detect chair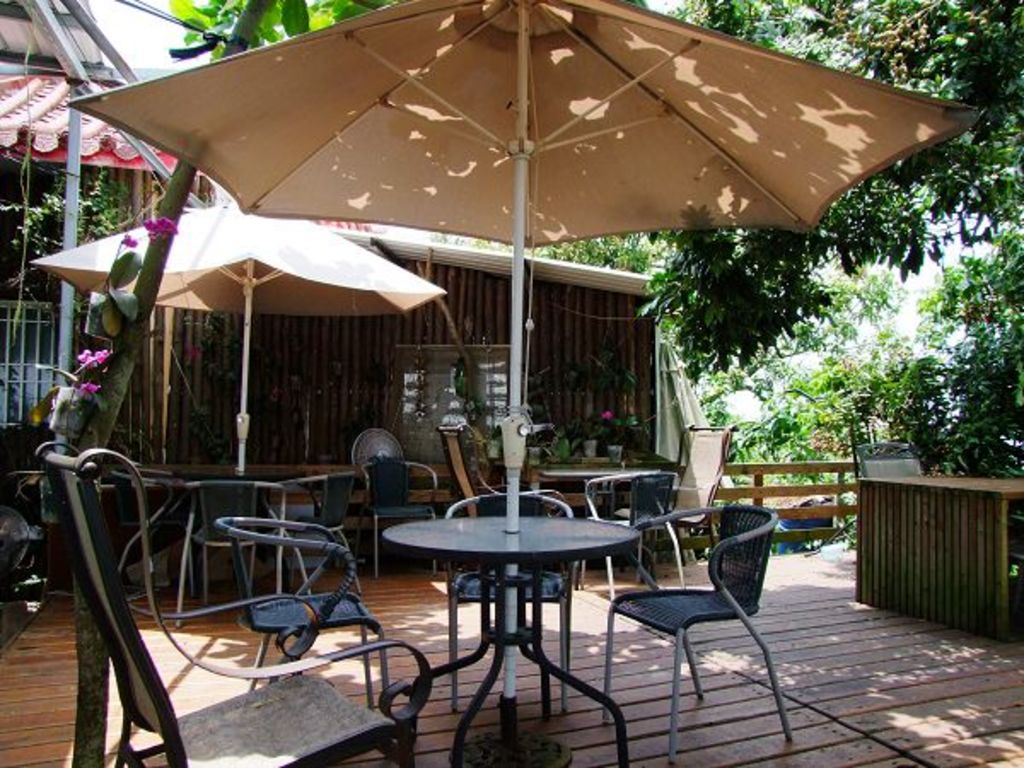
rect(364, 468, 444, 584)
